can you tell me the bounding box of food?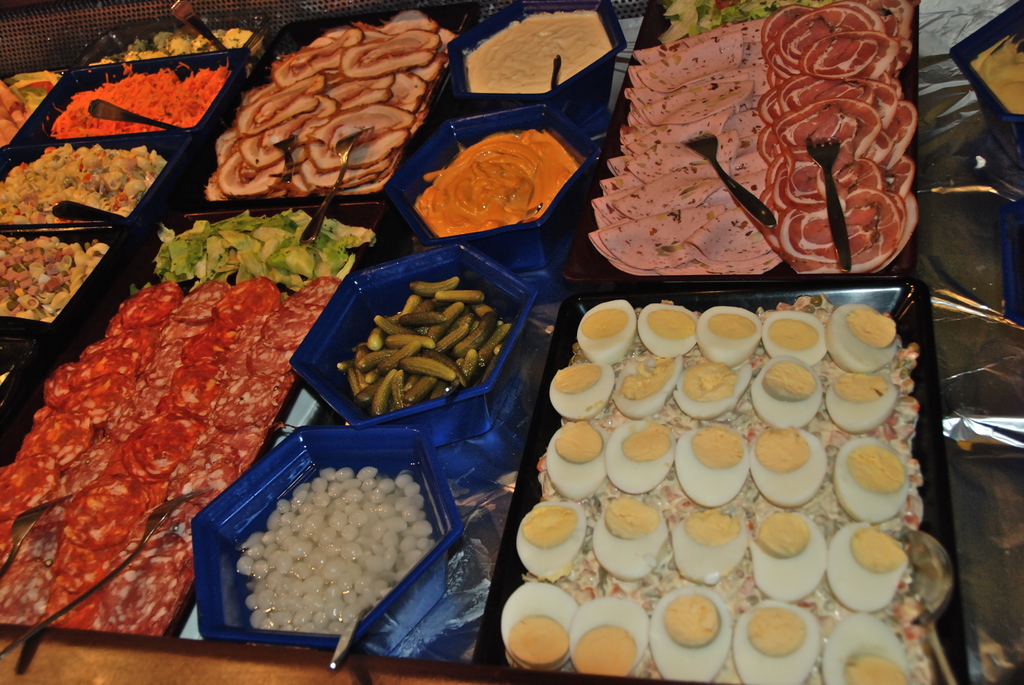
671/426/749/508.
